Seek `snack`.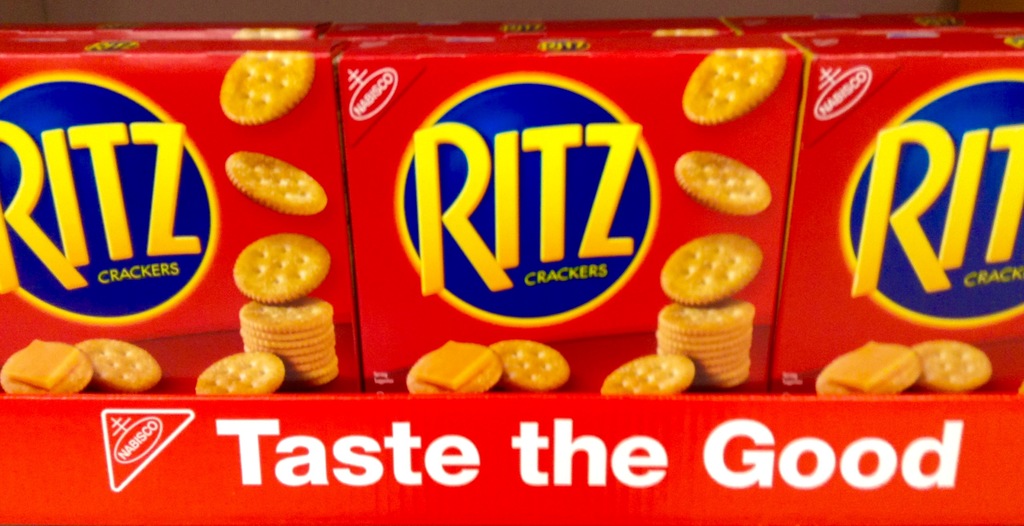
(left=495, top=336, right=570, bottom=390).
